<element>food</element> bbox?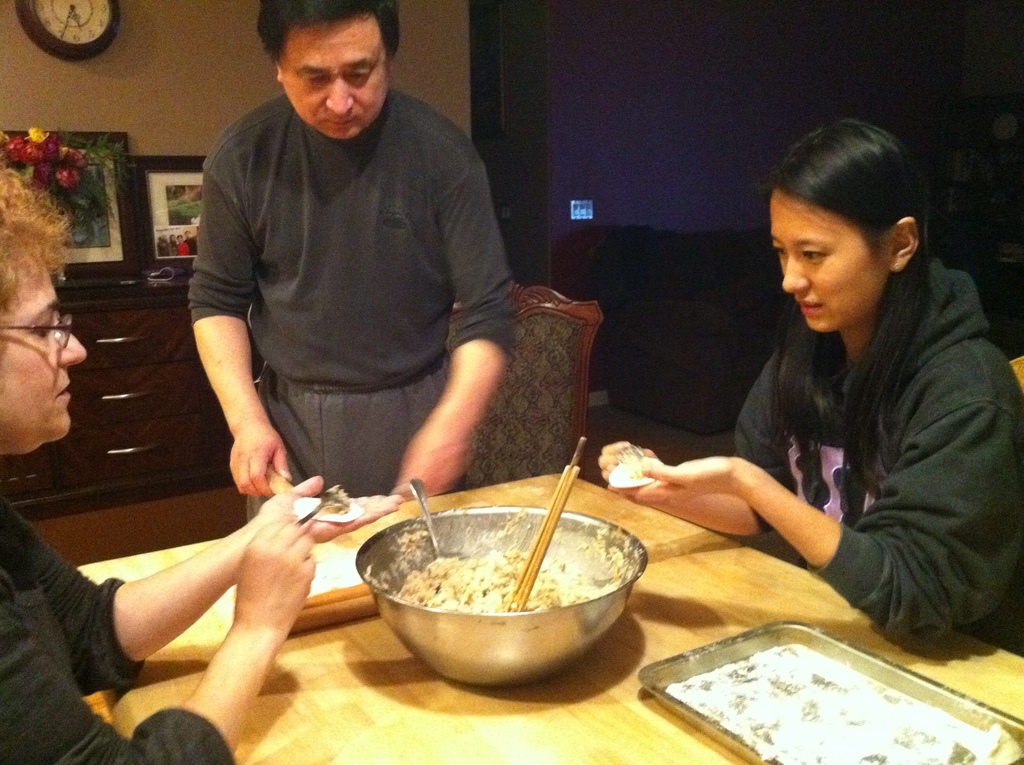
<bbox>672, 642, 954, 751</bbox>
